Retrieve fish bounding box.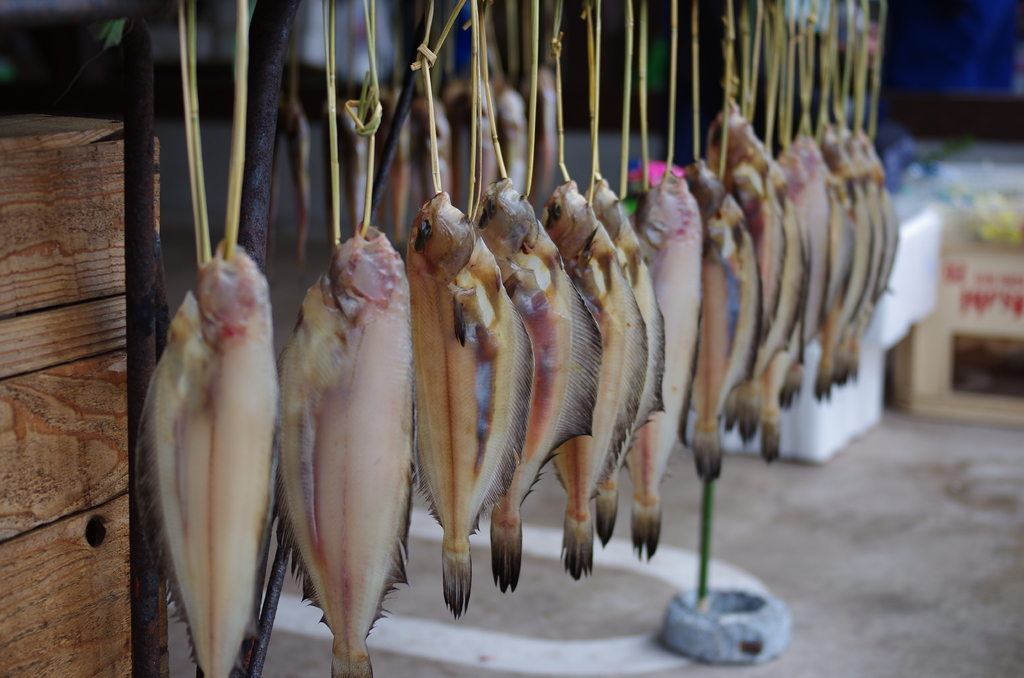
Bounding box: (x1=688, y1=165, x2=764, y2=483).
